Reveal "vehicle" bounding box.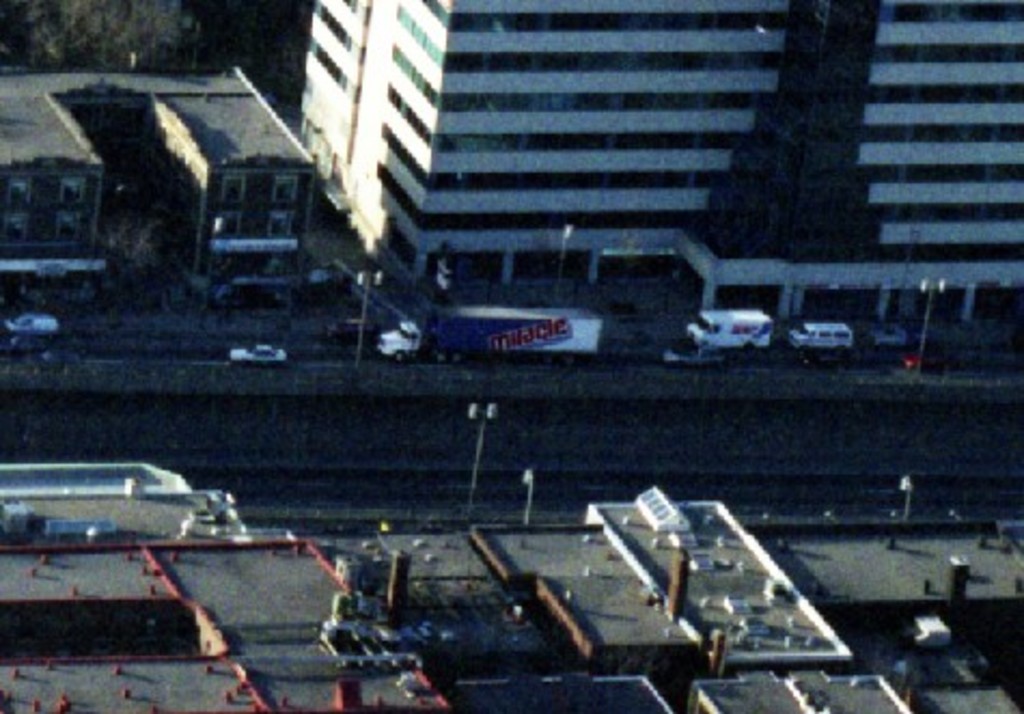
Revealed: bbox(6, 313, 60, 332).
